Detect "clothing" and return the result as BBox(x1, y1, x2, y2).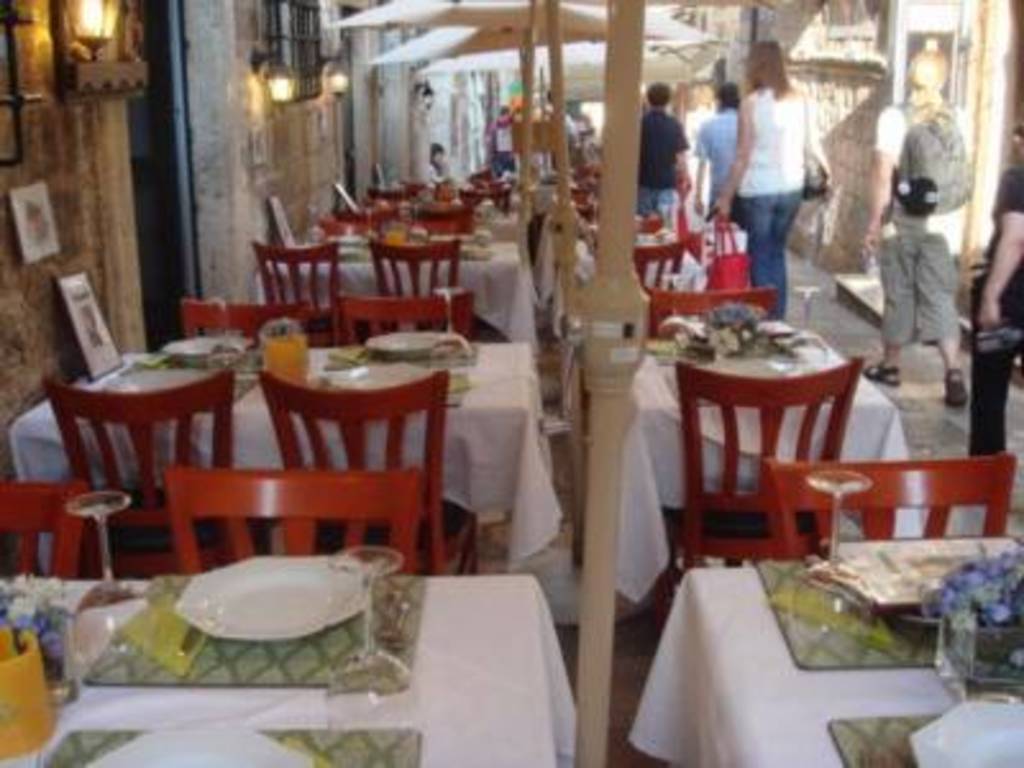
BBox(732, 87, 809, 323).
